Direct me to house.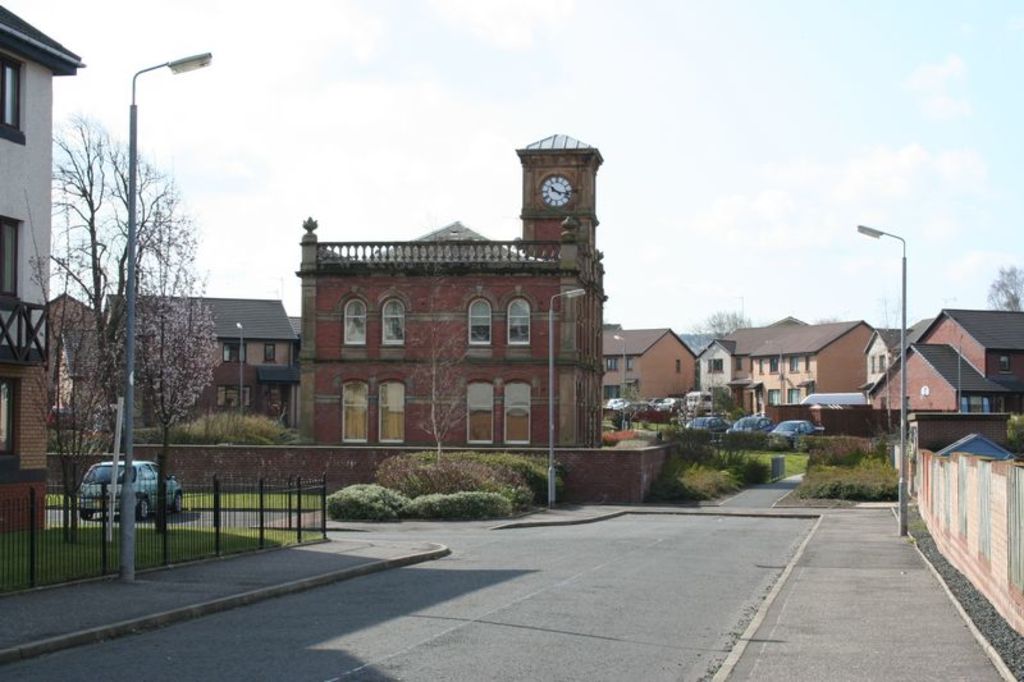
Direction: 722/311/873/409.
